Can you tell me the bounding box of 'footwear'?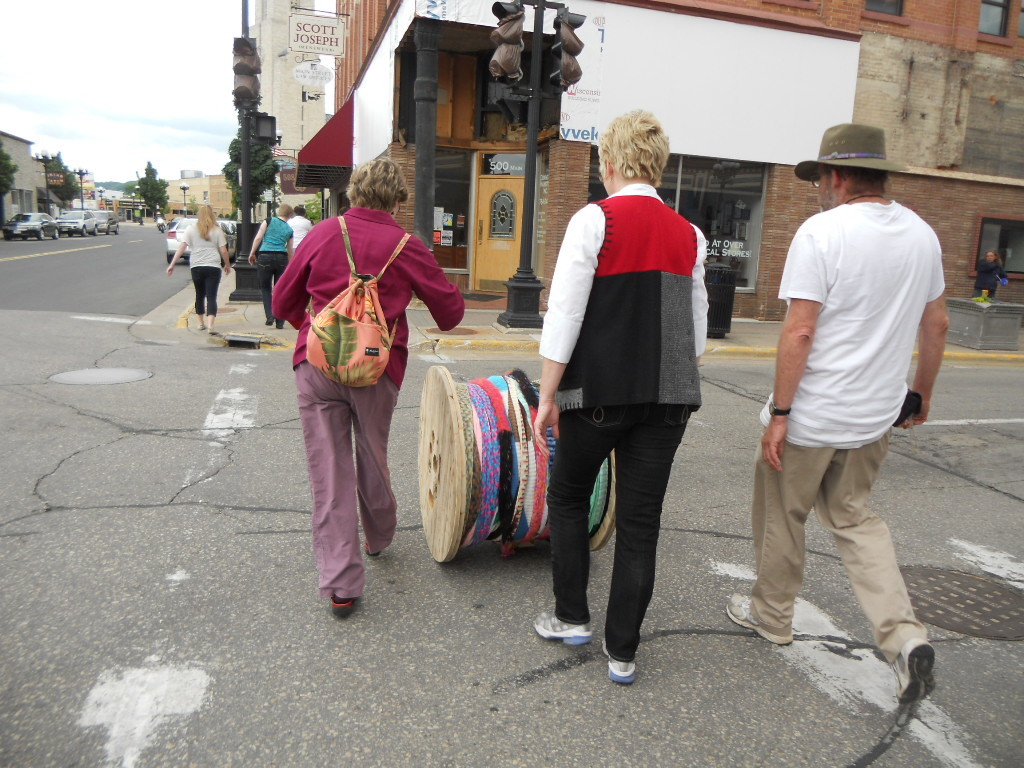
{"x1": 277, "y1": 326, "x2": 284, "y2": 330}.
